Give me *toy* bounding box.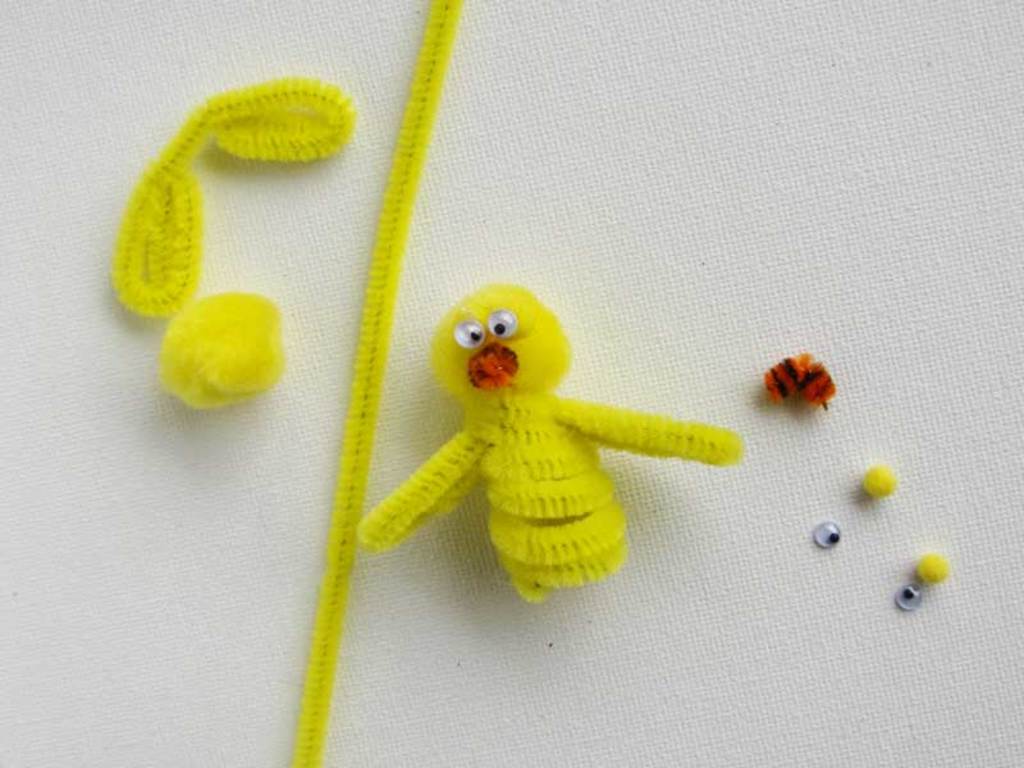
x1=279 y1=0 x2=470 y2=767.
